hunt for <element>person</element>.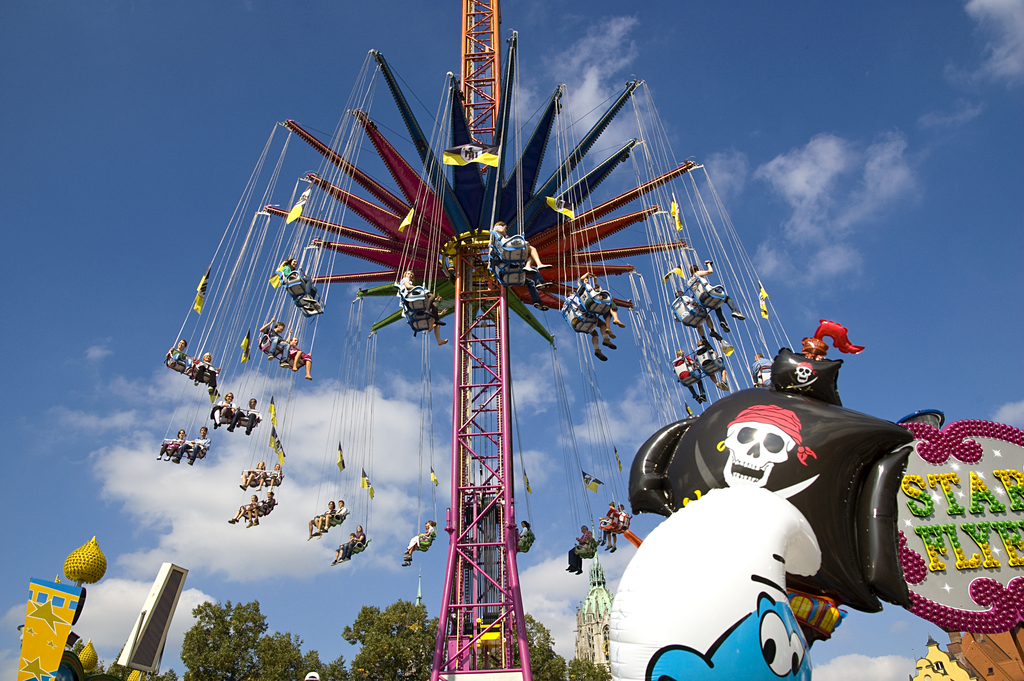
Hunted down at box=[575, 275, 624, 340].
